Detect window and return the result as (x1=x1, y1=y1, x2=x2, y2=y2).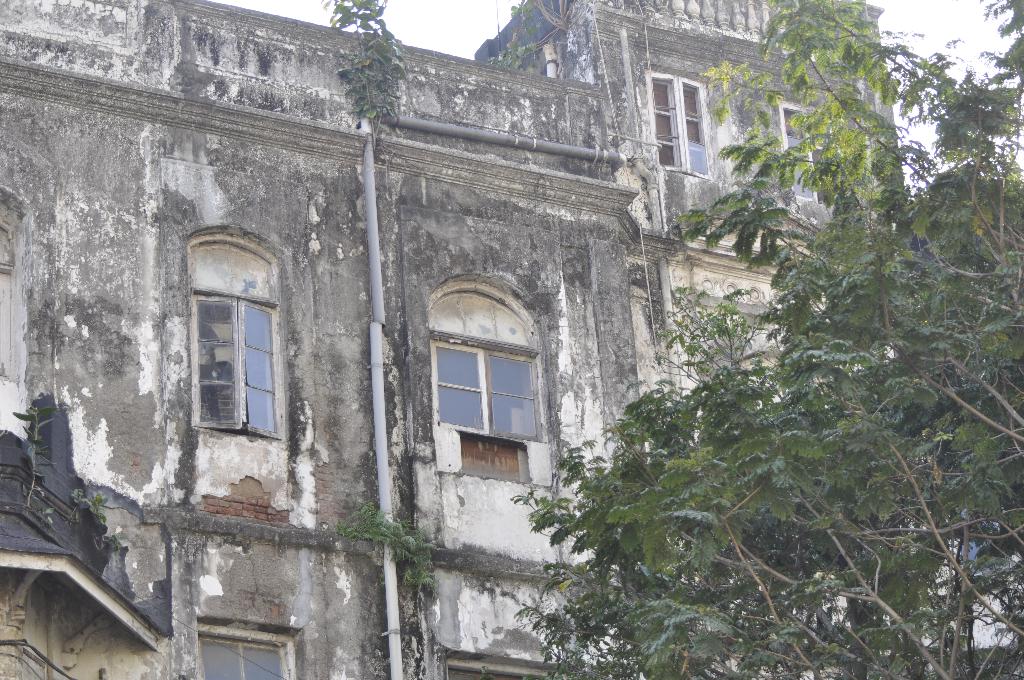
(x1=191, y1=624, x2=294, y2=679).
